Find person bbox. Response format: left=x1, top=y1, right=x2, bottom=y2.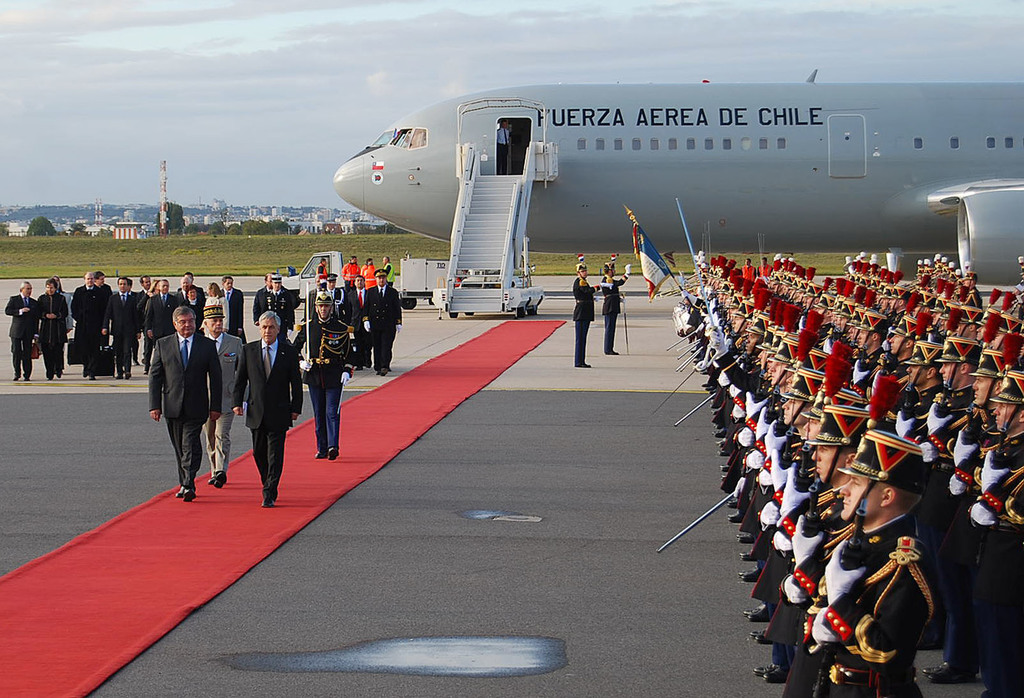
left=600, top=259, right=636, bottom=355.
